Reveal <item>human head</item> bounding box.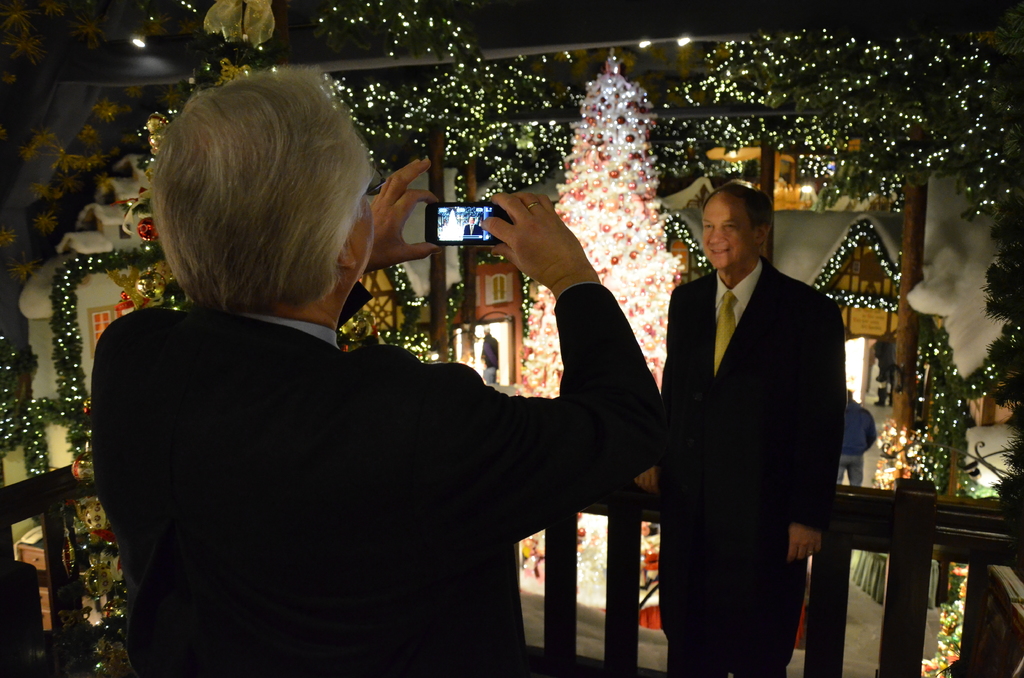
Revealed: region(879, 328, 900, 341).
